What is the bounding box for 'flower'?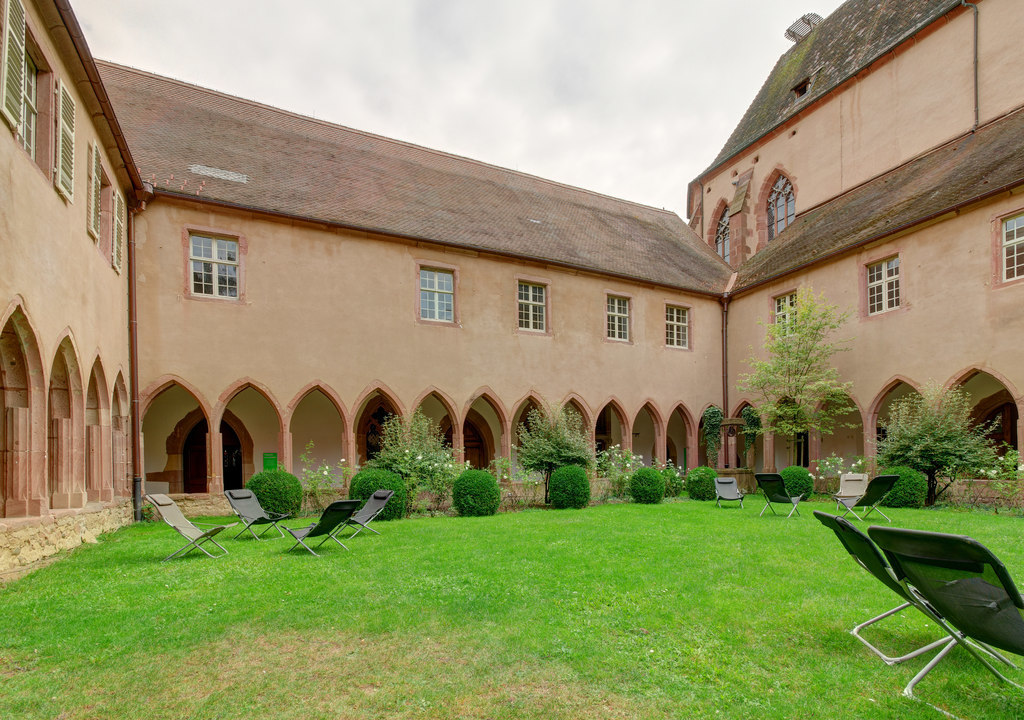
[left=826, top=460, right=831, bottom=465].
